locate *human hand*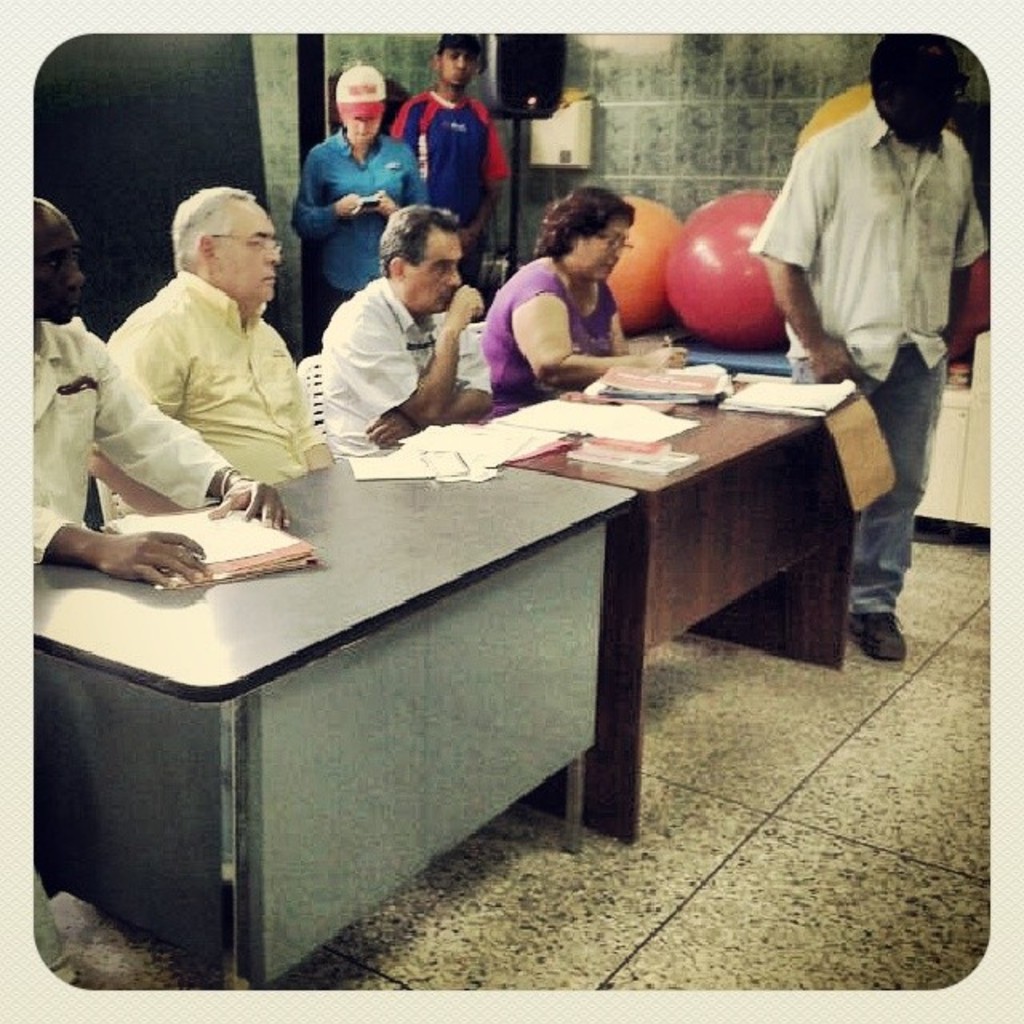
[x1=811, y1=338, x2=867, y2=384]
